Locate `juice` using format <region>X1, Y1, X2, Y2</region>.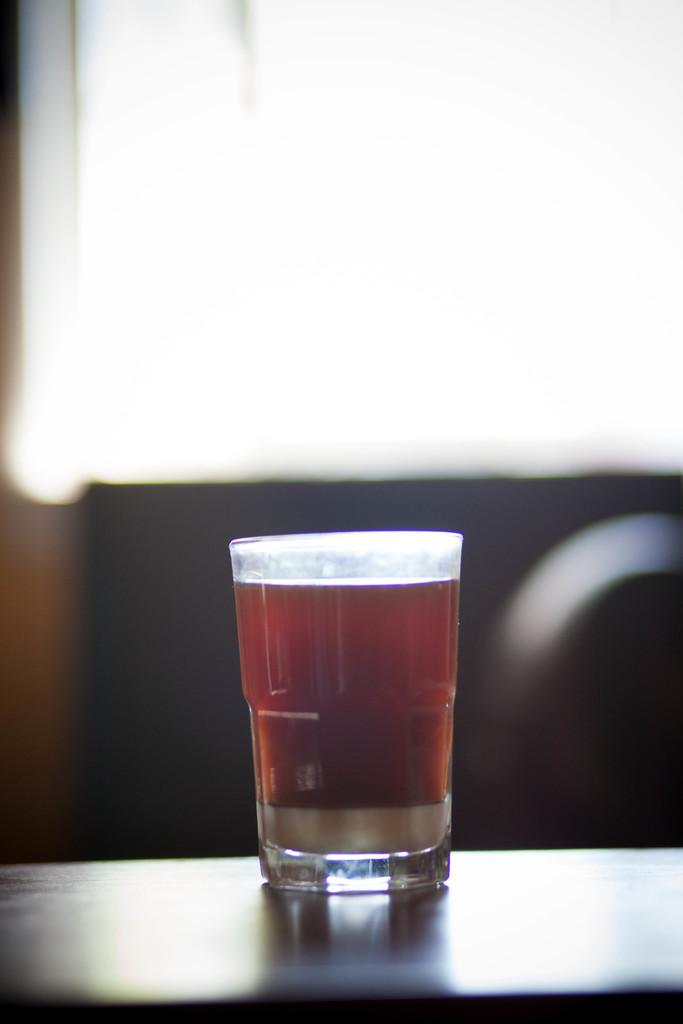
<region>231, 580, 461, 817</region>.
